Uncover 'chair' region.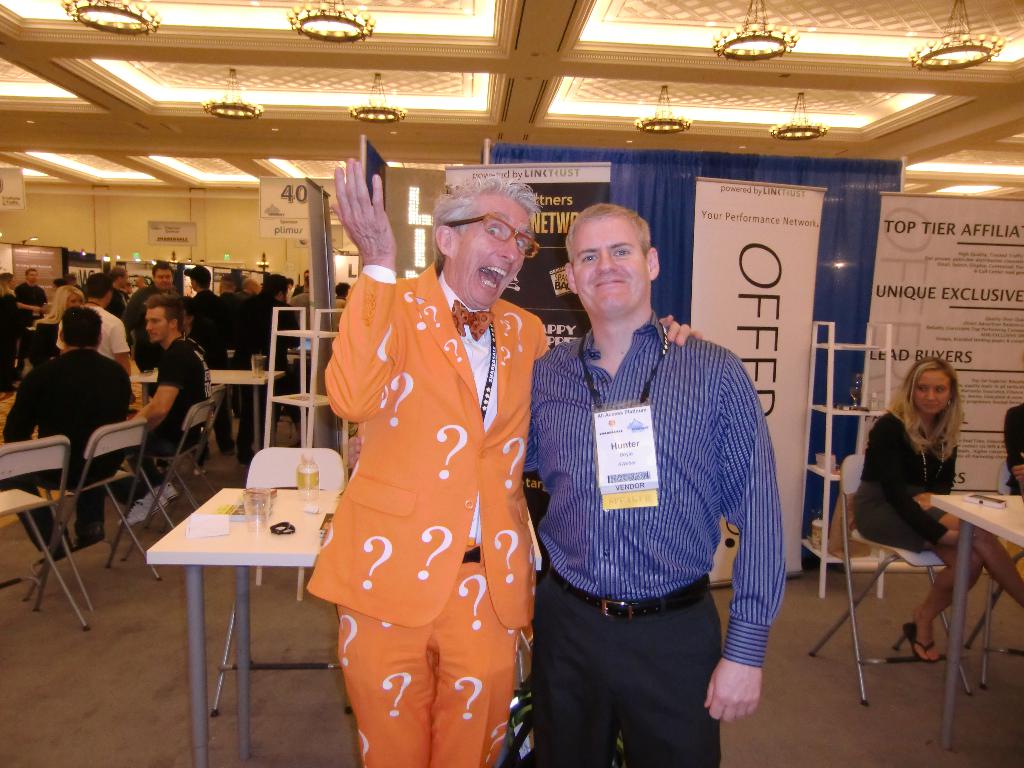
Uncovered: crop(109, 394, 221, 559).
